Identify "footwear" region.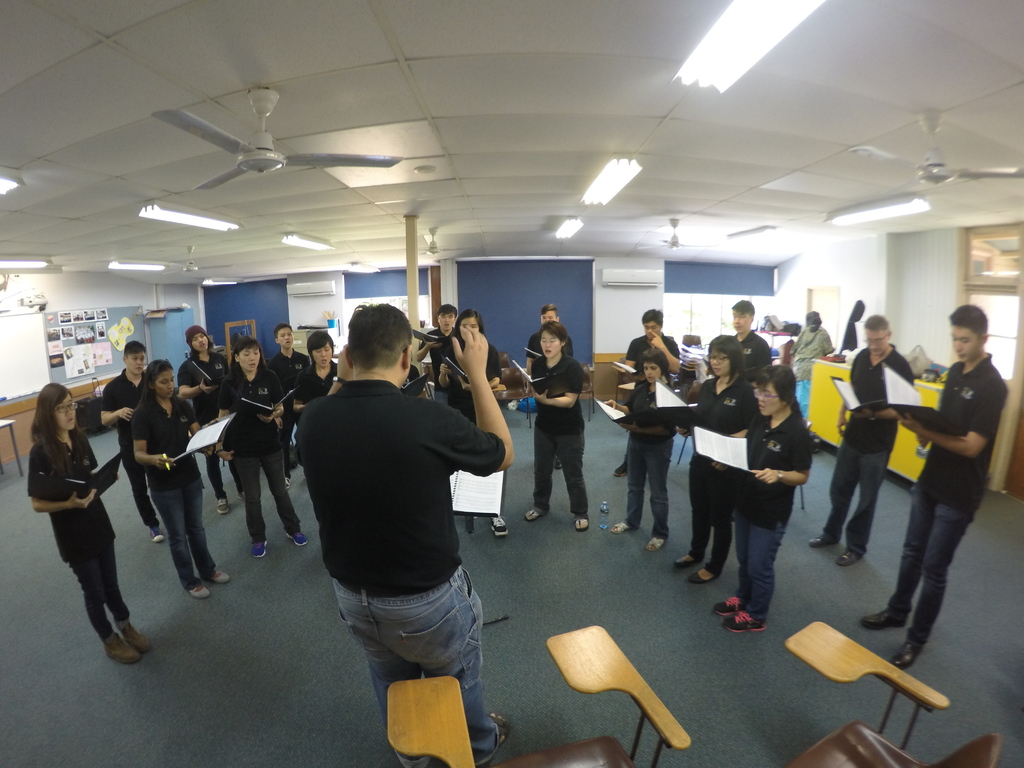
Region: x1=727, y1=616, x2=768, y2=632.
